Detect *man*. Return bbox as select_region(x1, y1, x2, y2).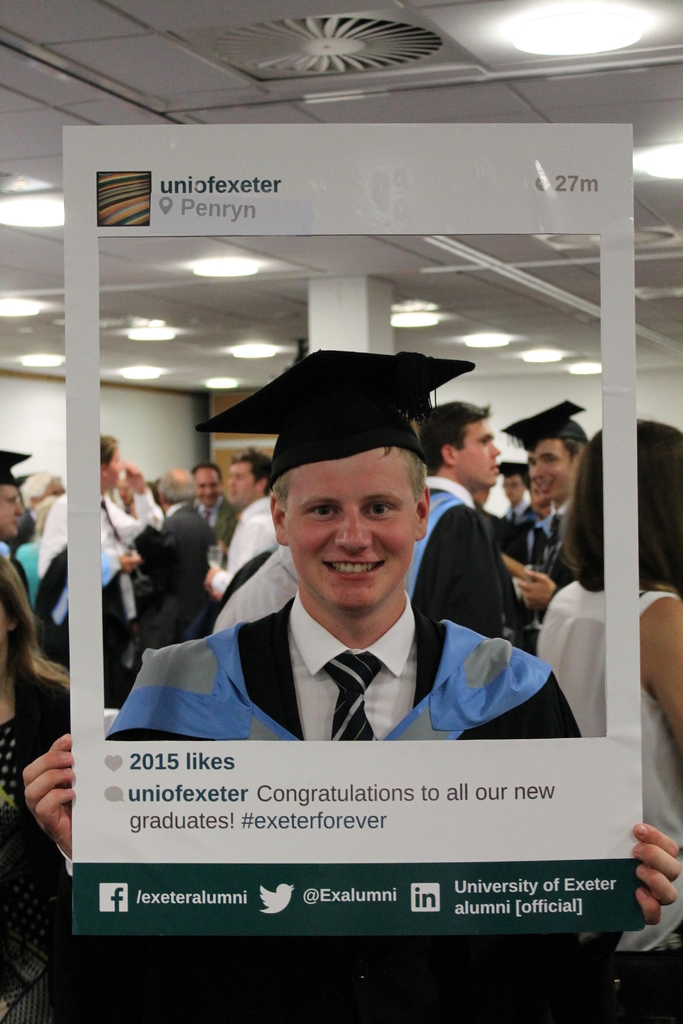
select_region(197, 463, 242, 541).
